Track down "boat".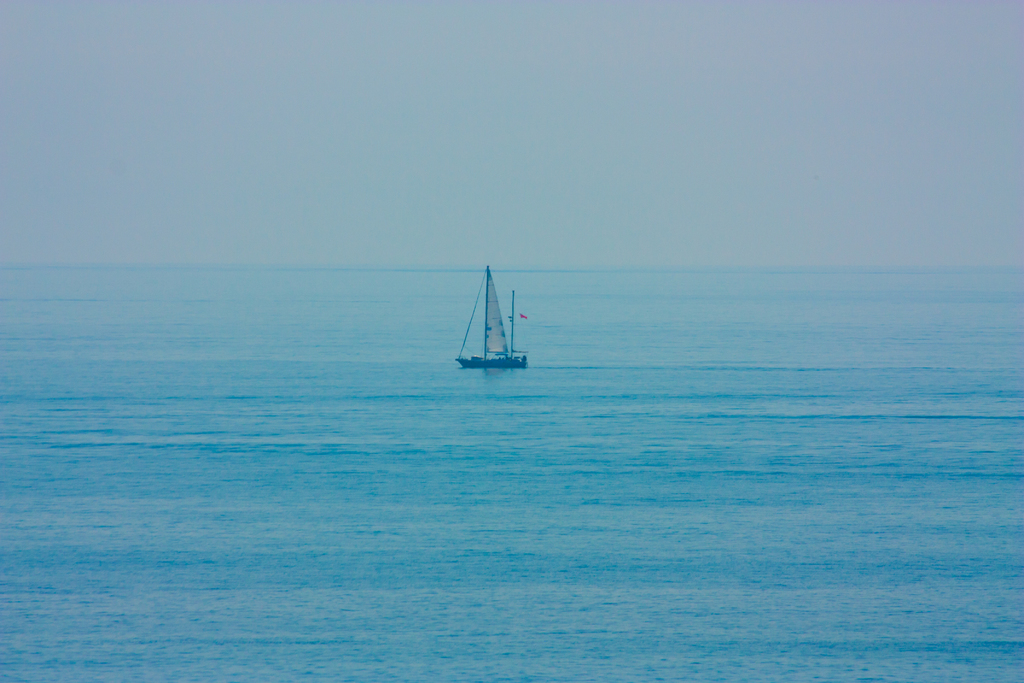
Tracked to <region>458, 265, 527, 367</region>.
